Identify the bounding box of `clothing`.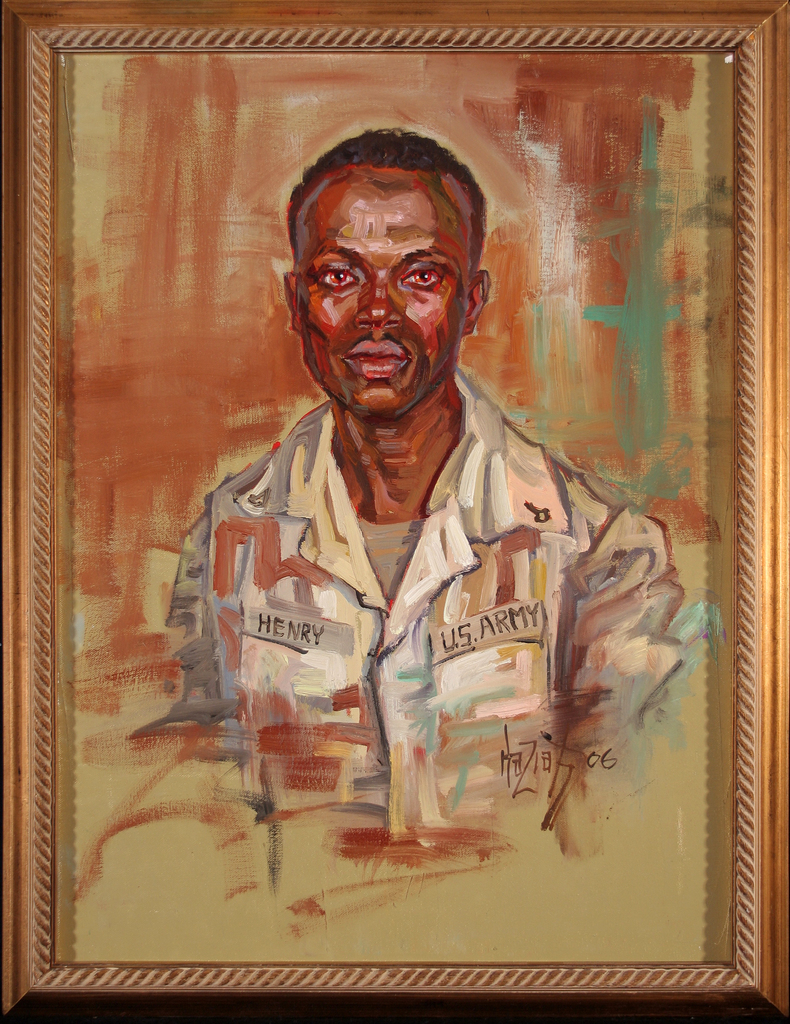
(x1=146, y1=358, x2=697, y2=869).
